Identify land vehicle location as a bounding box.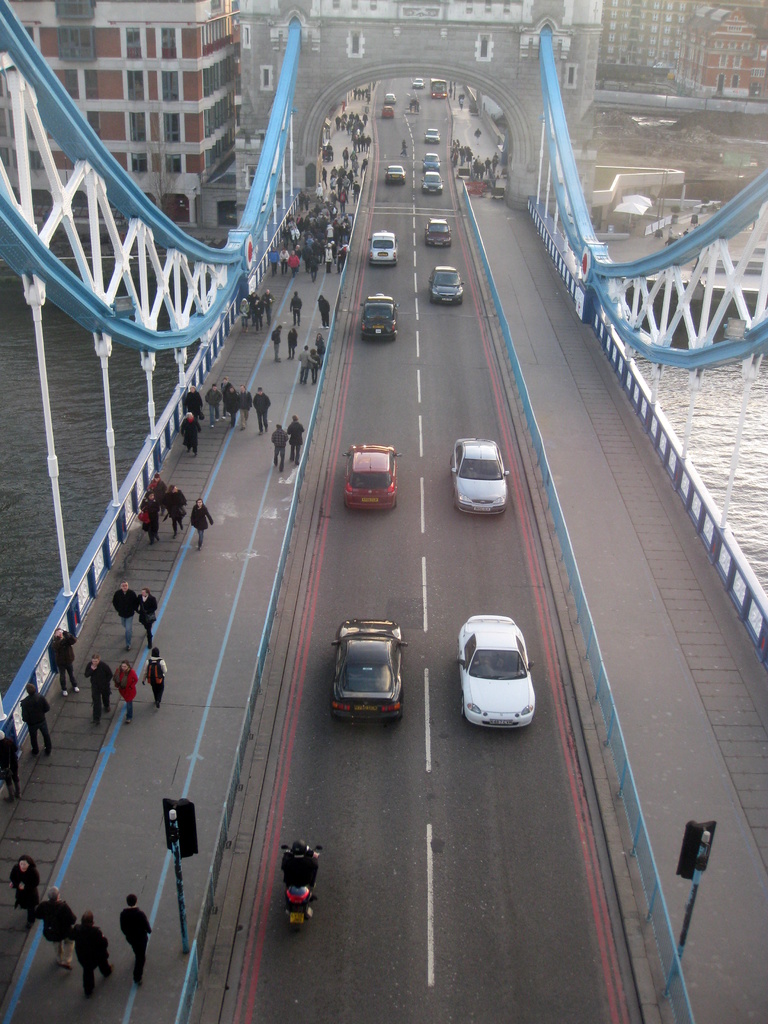
[x1=449, y1=433, x2=511, y2=515].
